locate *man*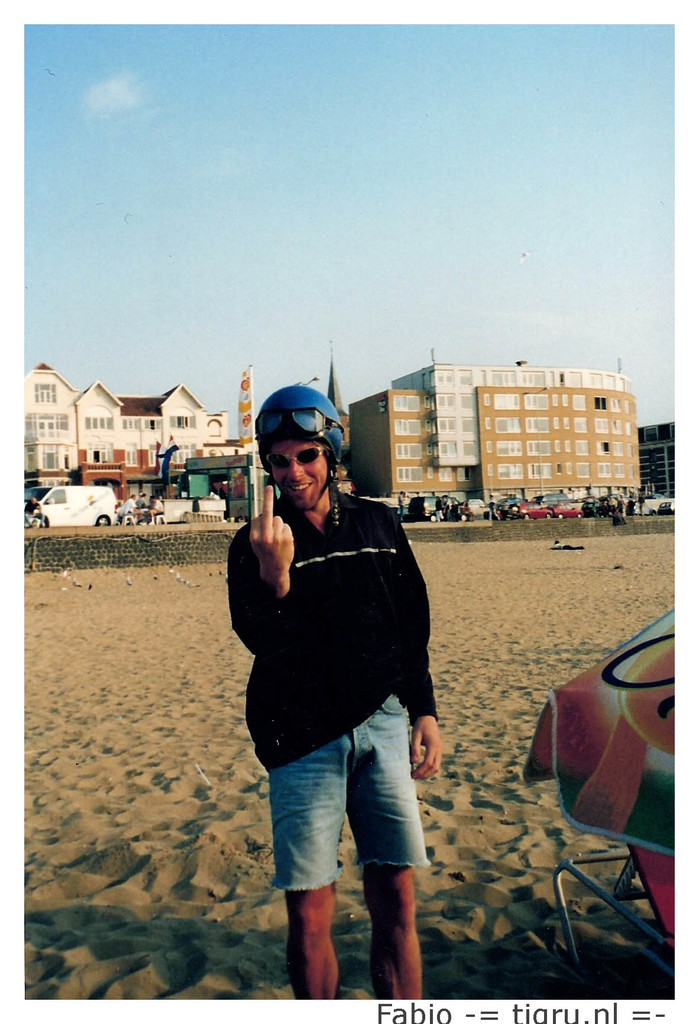
<bbox>220, 367, 446, 985</bbox>
